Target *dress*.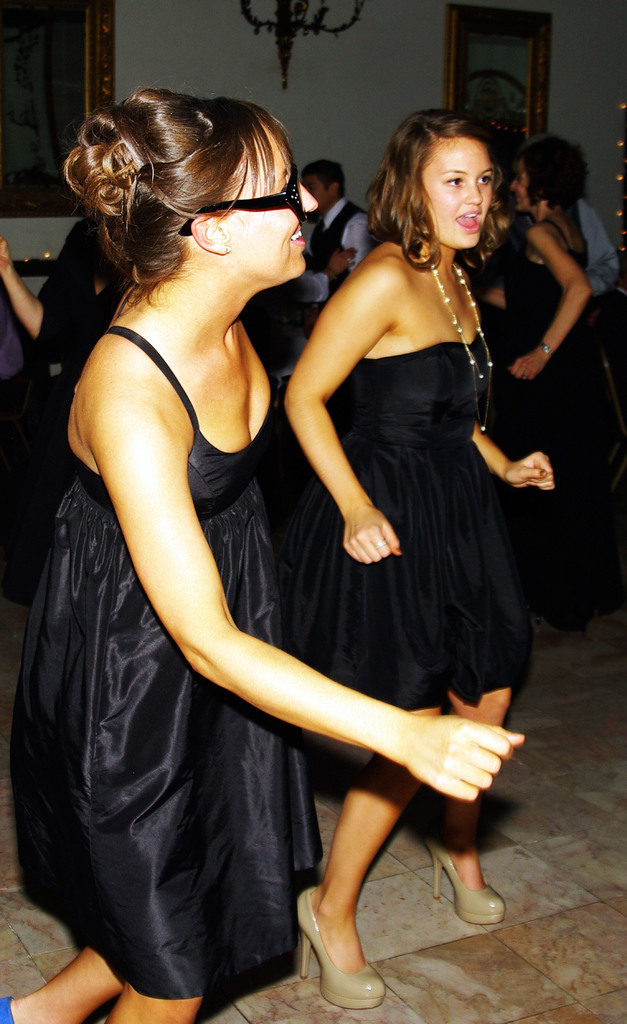
Target region: [480, 213, 596, 615].
